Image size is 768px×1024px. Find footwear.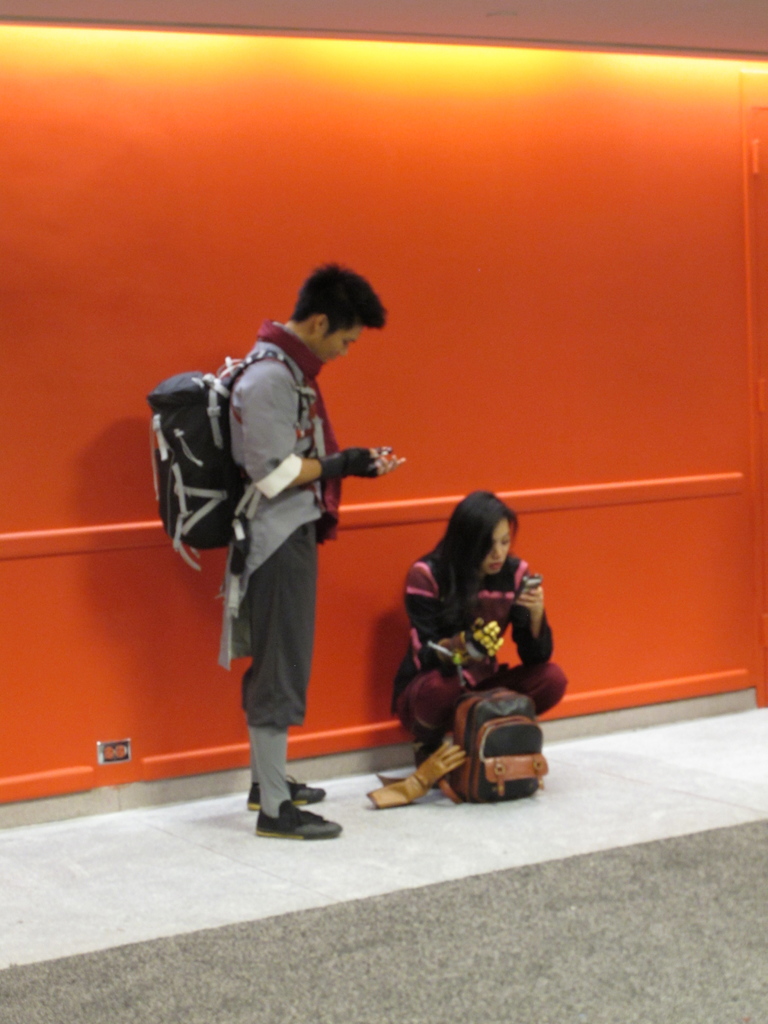
box=[412, 738, 440, 765].
